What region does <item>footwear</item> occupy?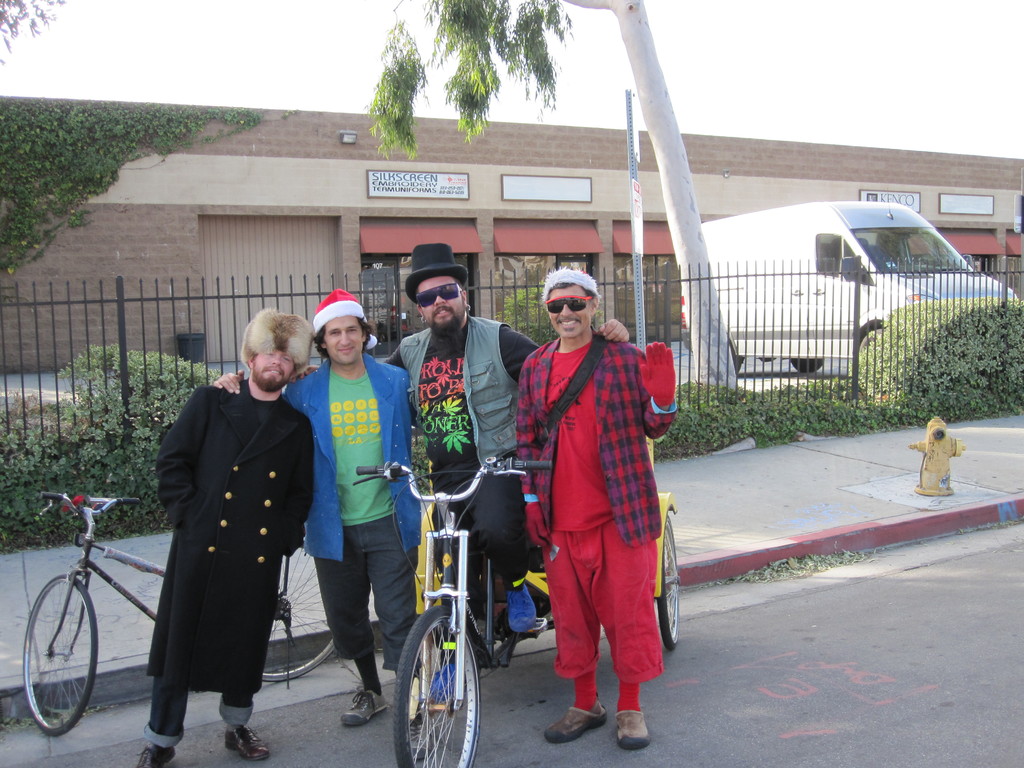
[left=504, top=580, right=544, bottom=636].
